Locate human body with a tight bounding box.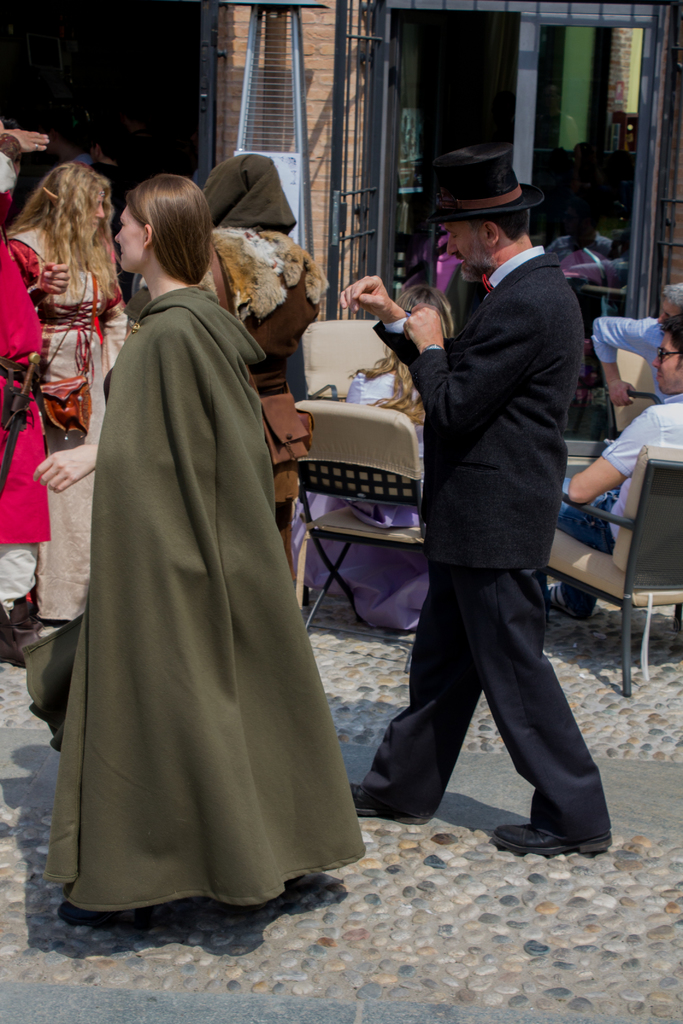
pyautogui.locateOnScreen(0, 232, 59, 657).
